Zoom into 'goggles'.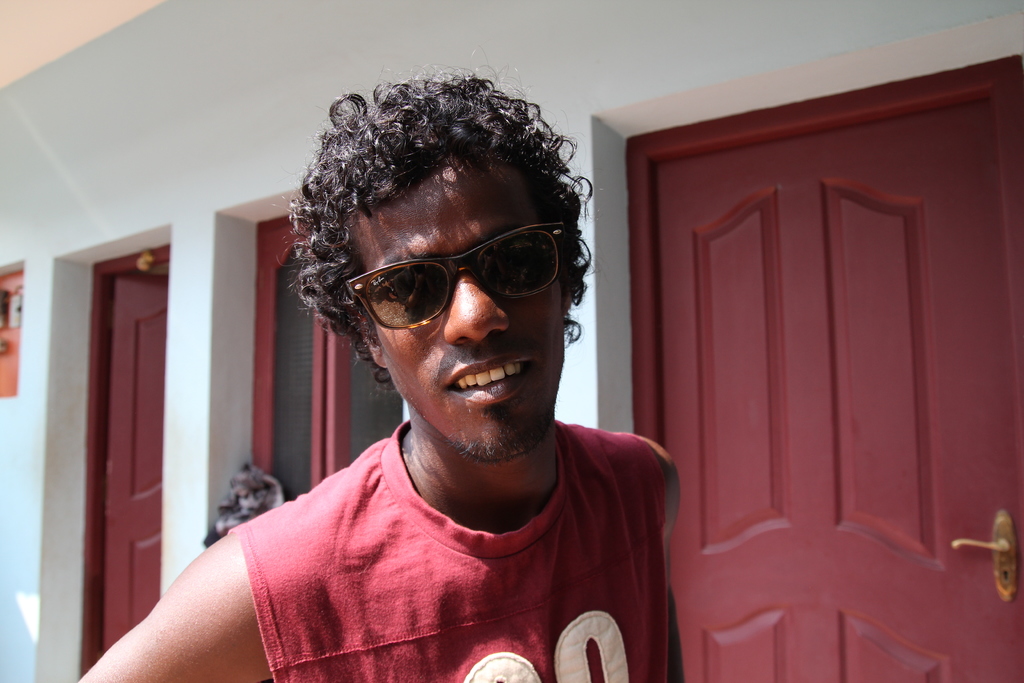
Zoom target: <region>329, 215, 584, 331</region>.
